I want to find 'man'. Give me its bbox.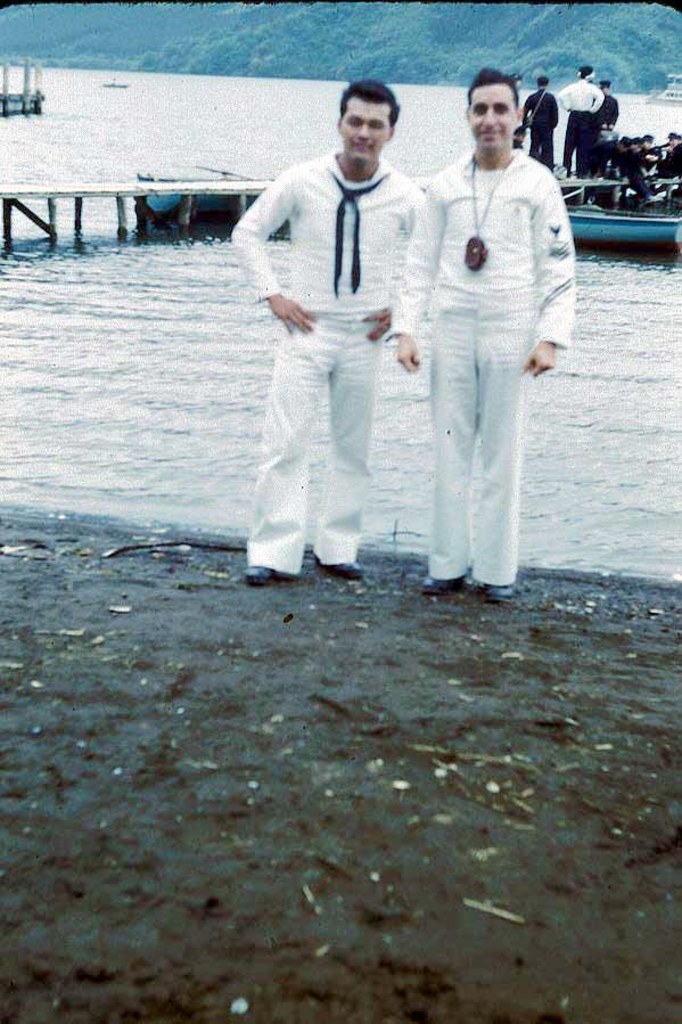
(left=640, top=130, right=659, bottom=180).
